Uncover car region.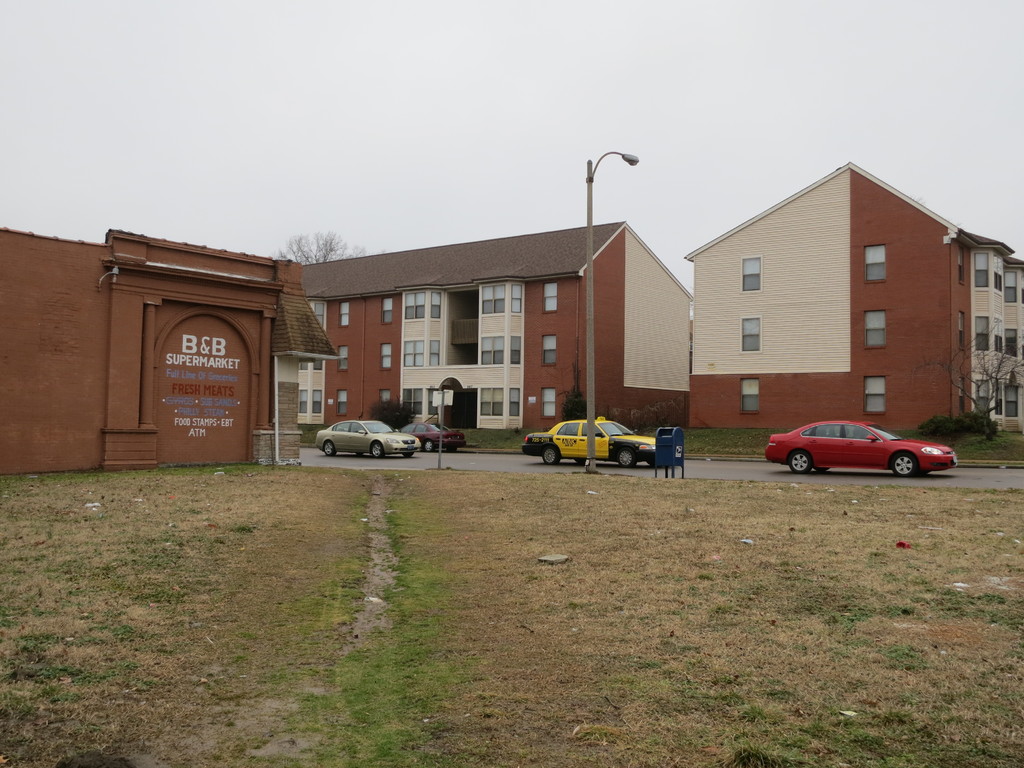
Uncovered: bbox=(317, 420, 423, 458).
